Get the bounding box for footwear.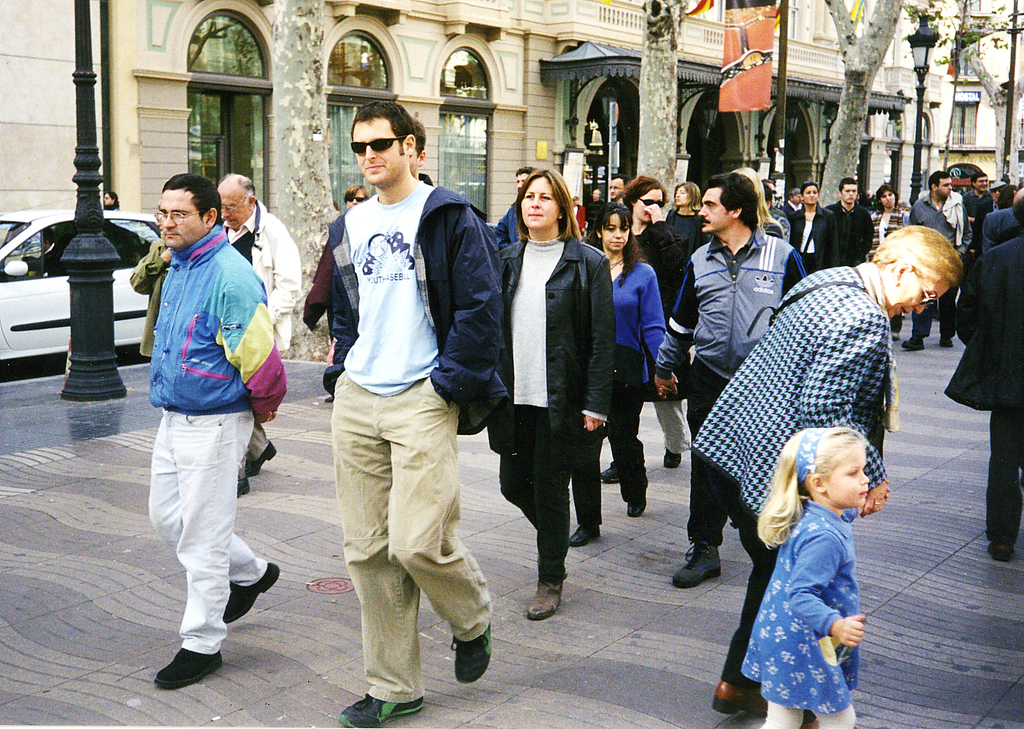
box(989, 541, 1016, 561).
